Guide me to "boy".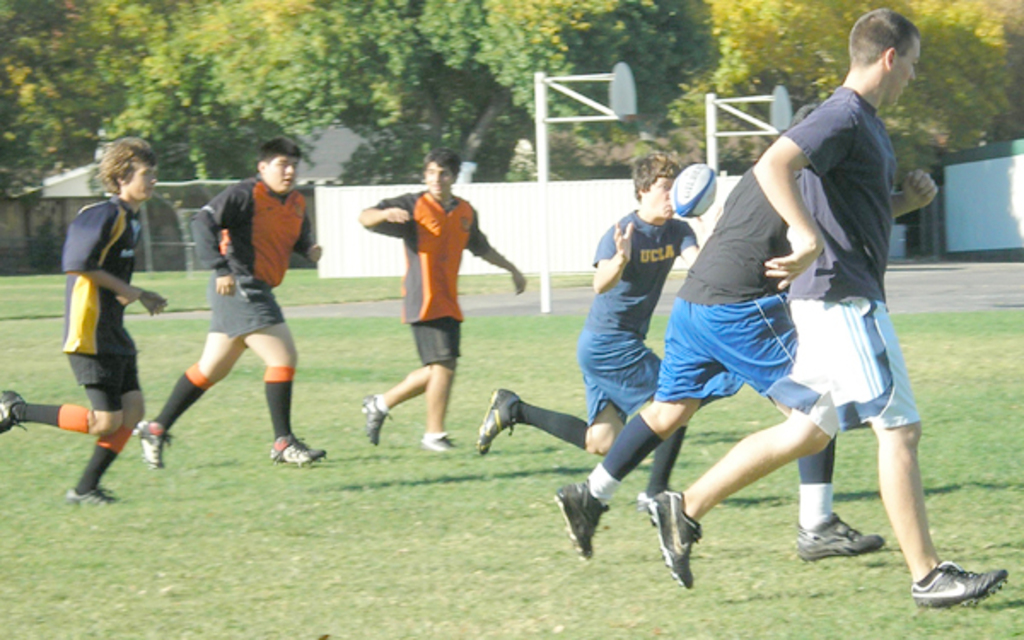
Guidance: pyautogui.locateOnScreen(478, 148, 700, 522).
